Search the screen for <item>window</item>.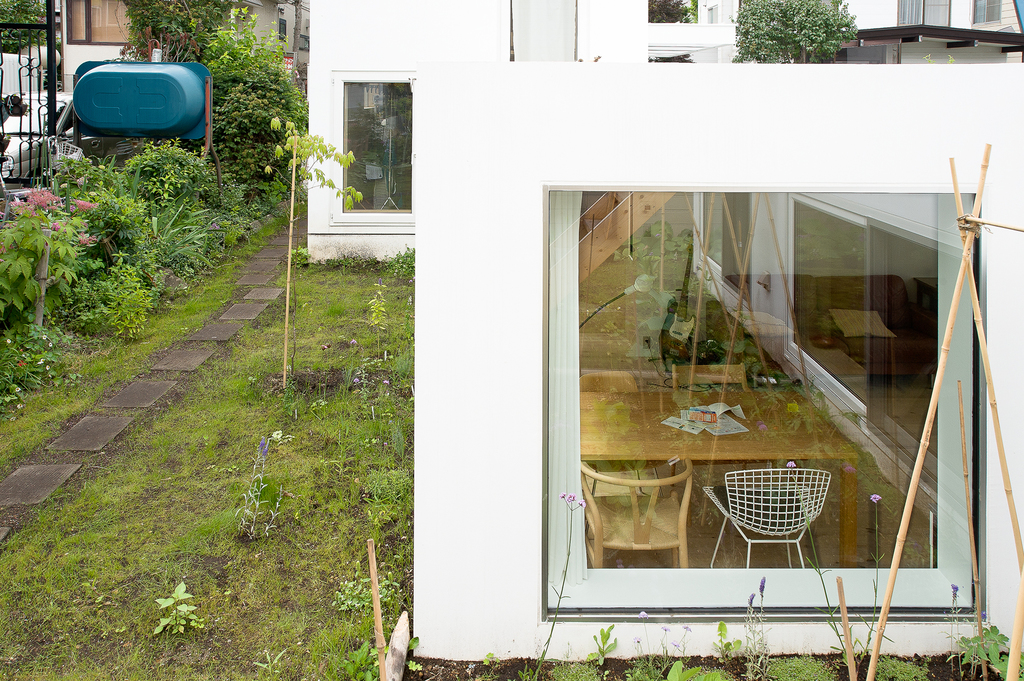
Found at x1=540 y1=188 x2=986 y2=623.
